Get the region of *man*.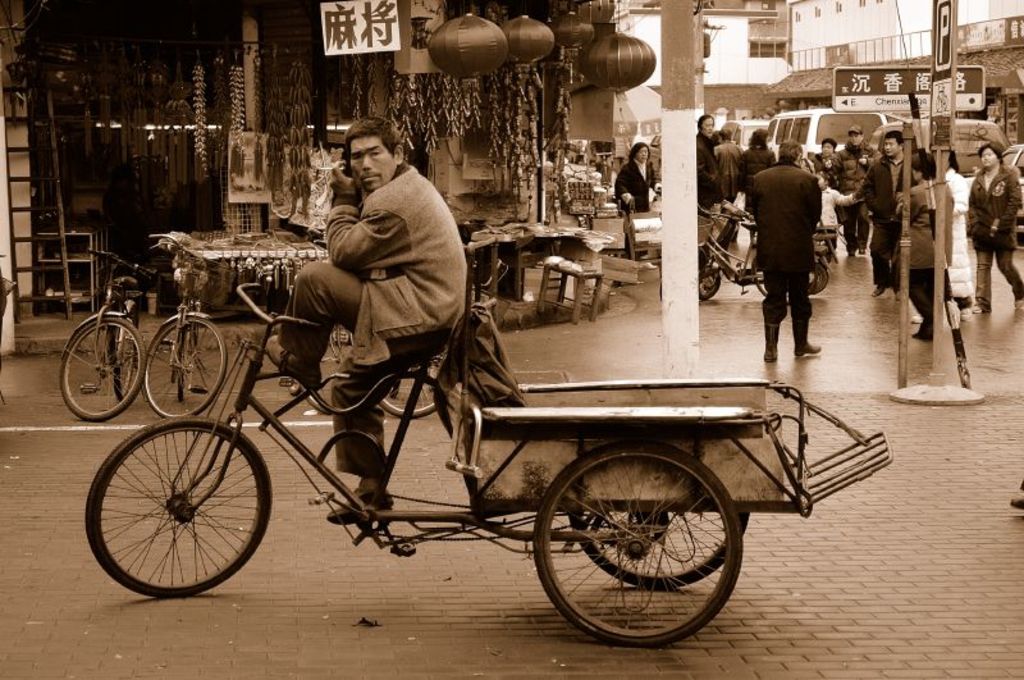
[left=745, top=131, right=840, bottom=350].
